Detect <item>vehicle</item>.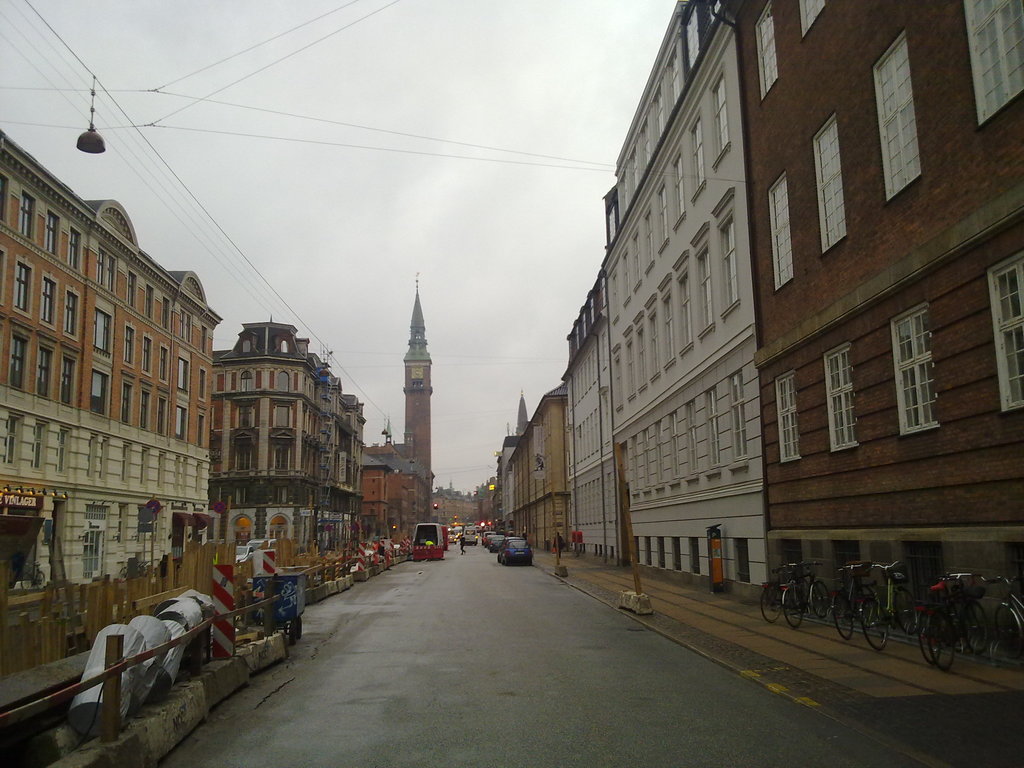
Detected at 759 561 795 623.
